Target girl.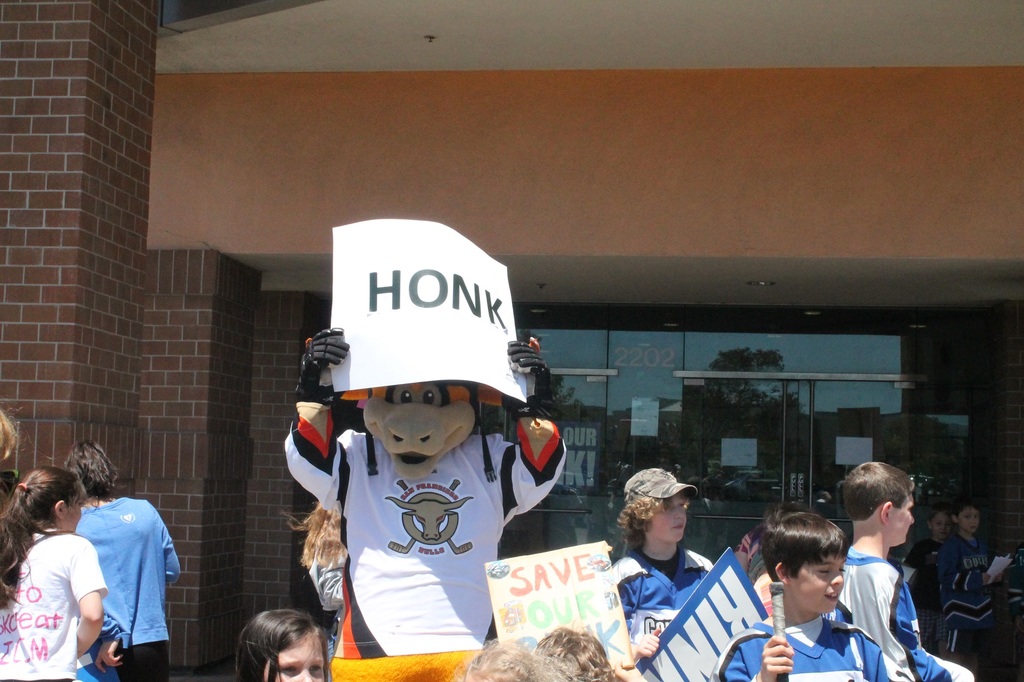
Target region: region(531, 624, 645, 681).
